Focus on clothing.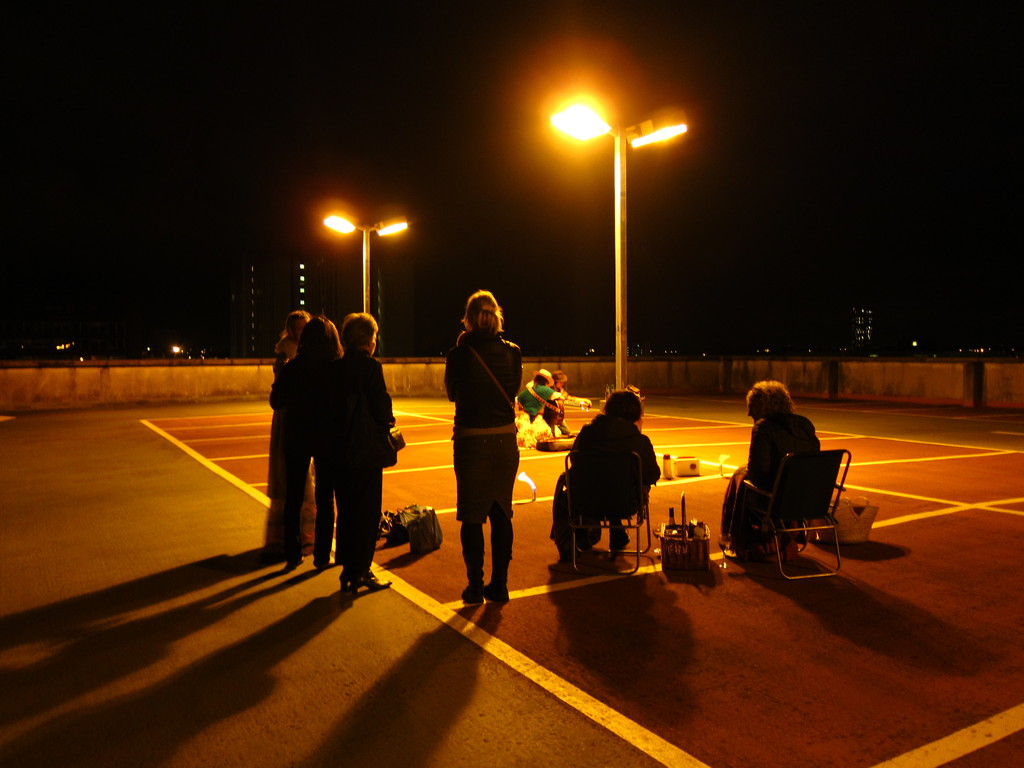
Focused at left=436, top=292, right=530, bottom=578.
